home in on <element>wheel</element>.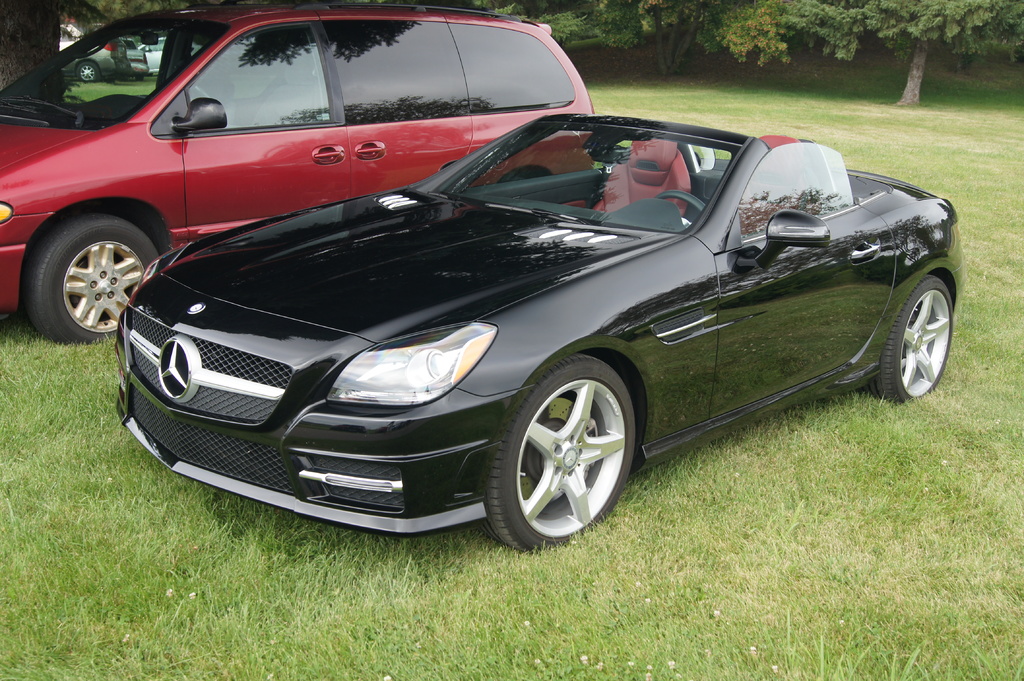
Homed in at 77/62/100/81.
